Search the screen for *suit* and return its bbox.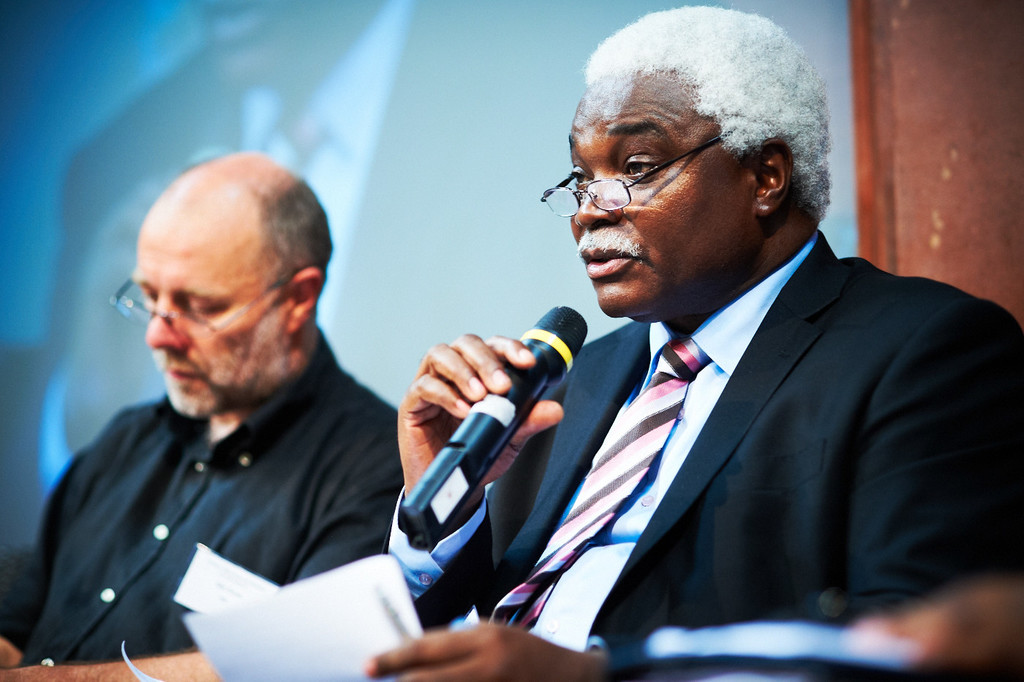
Found: [left=484, top=170, right=981, bottom=664].
